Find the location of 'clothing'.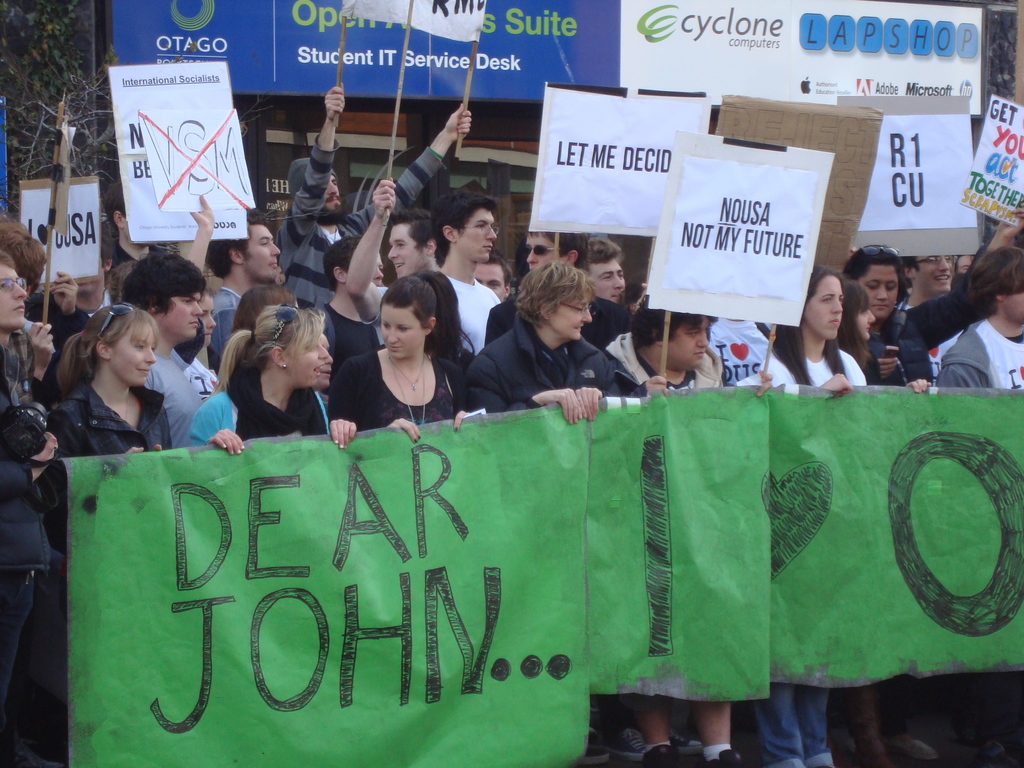
Location: detection(861, 284, 991, 388).
